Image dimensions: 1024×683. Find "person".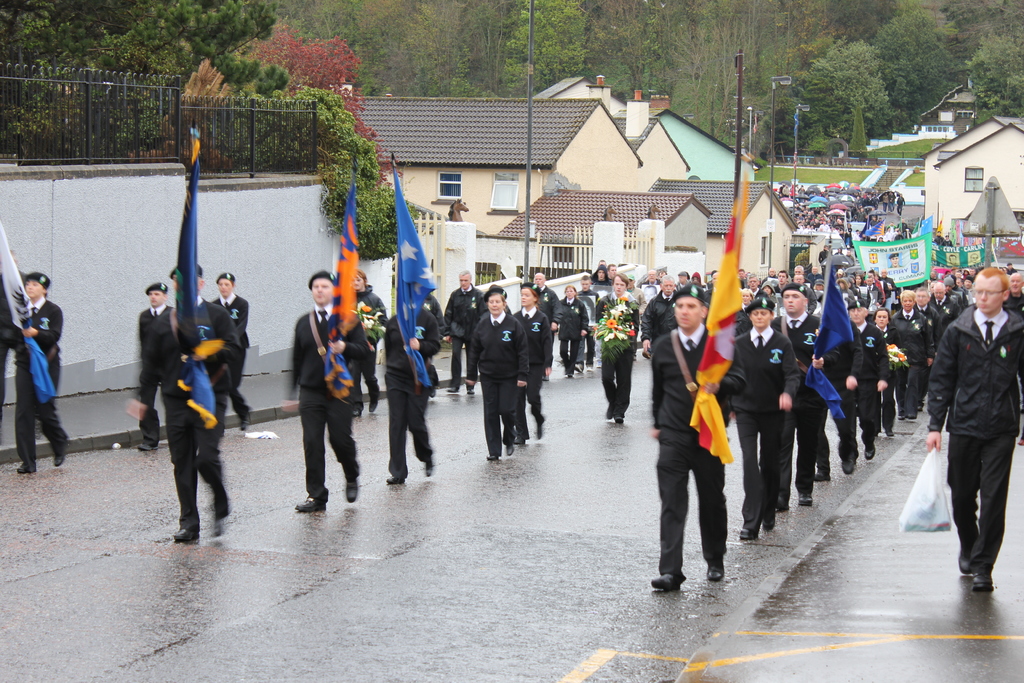
BBox(588, 272, 637, 413).
